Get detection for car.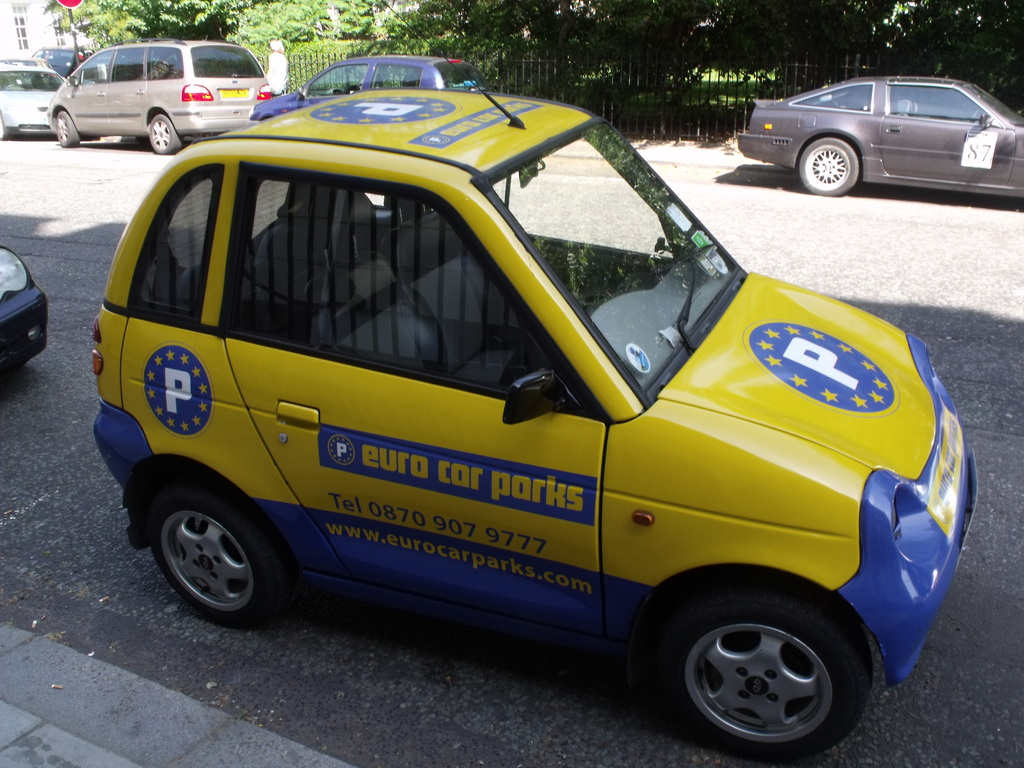
Detection: pyautogui.locateOnScreen(90, 70, 979, 762).
